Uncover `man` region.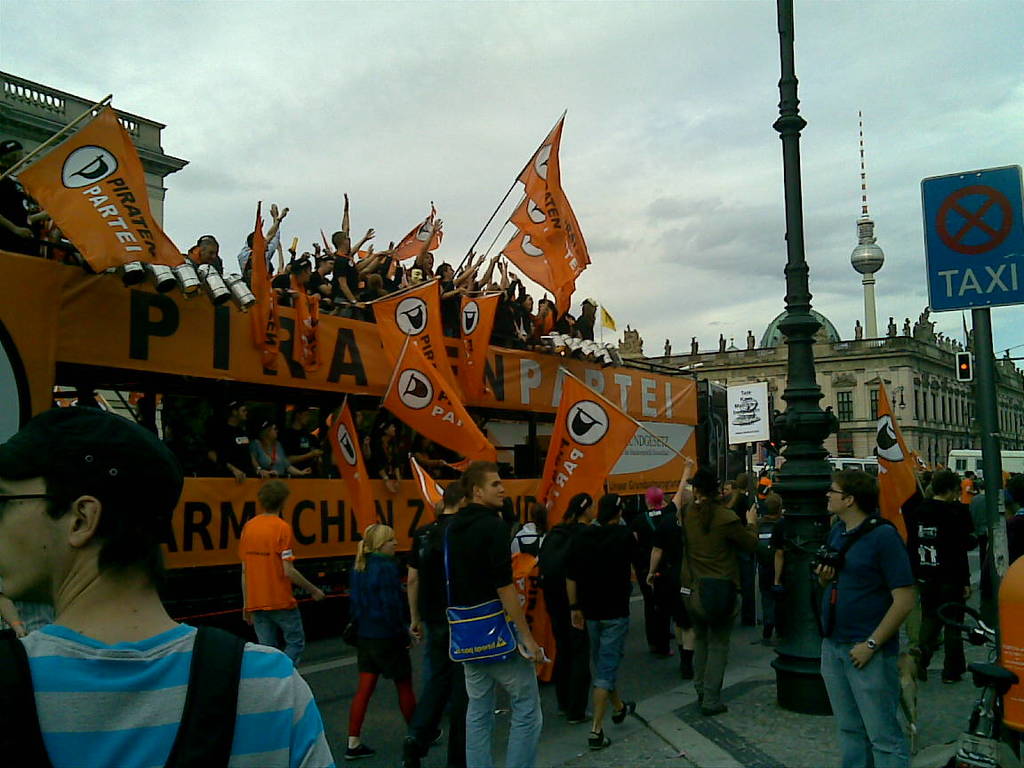
Uncovered: box=[594, 492, 656, 754].
